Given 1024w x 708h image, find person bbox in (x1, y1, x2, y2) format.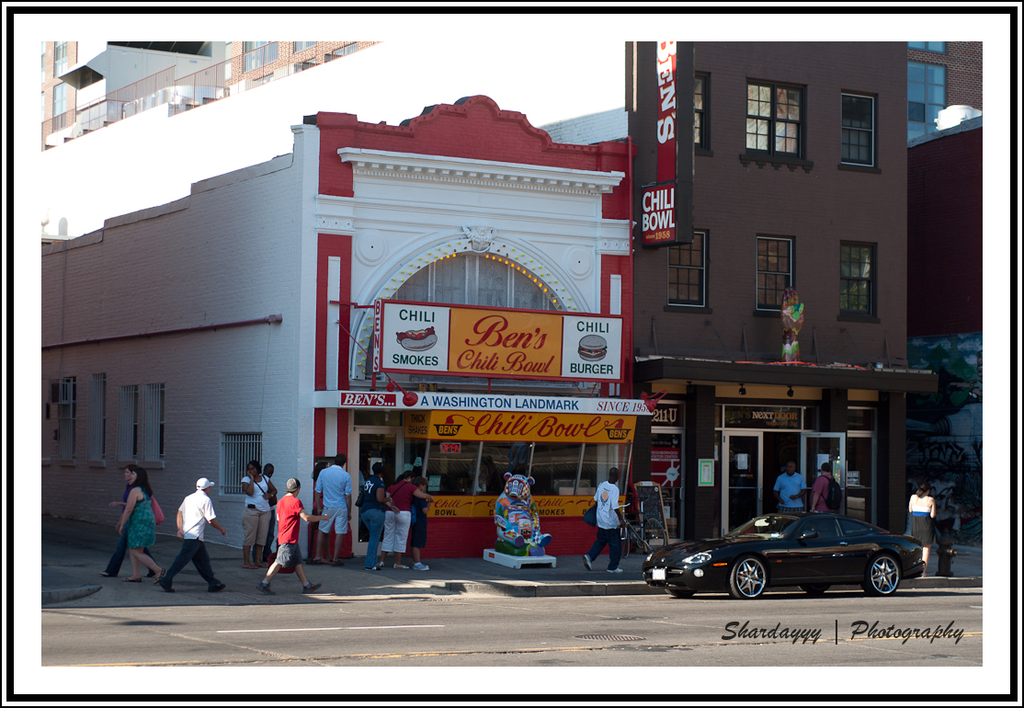
(906, 486, 937, 577).
